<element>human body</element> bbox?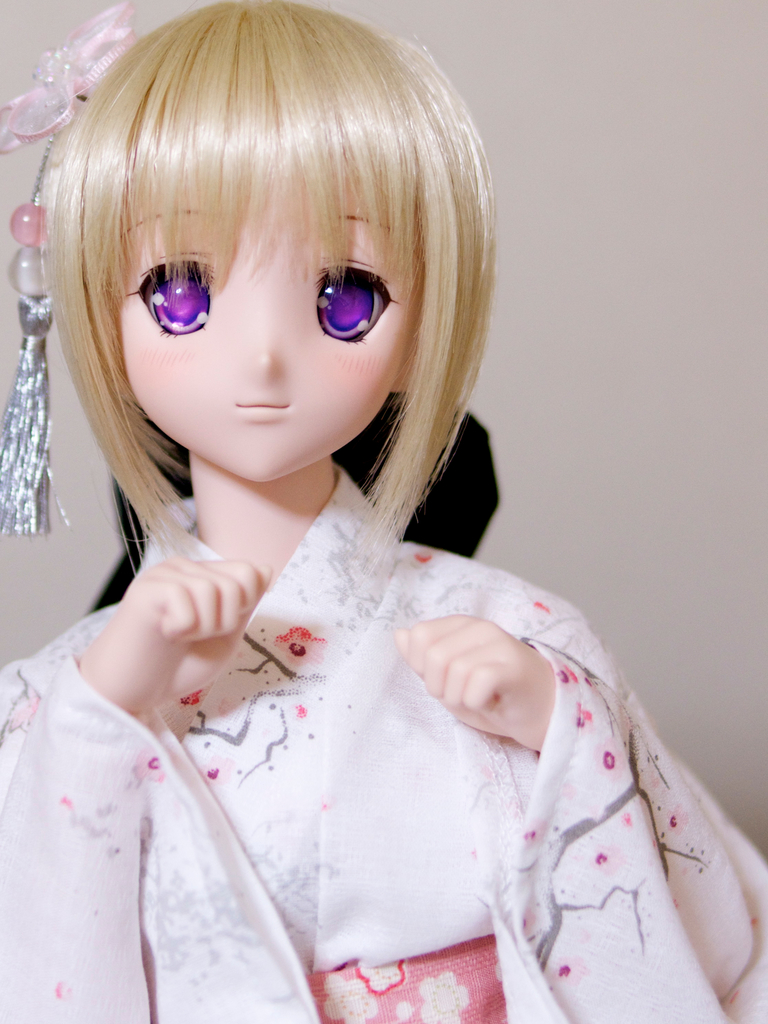
detection(0, 0, 767, 1023)
